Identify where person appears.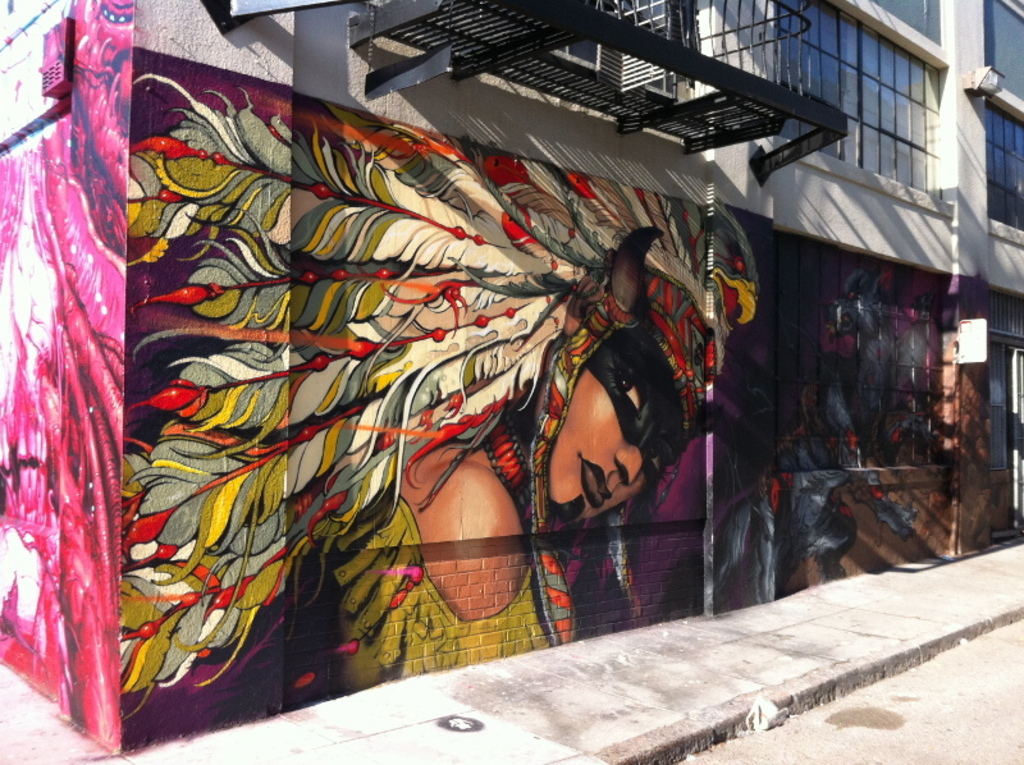
Appears at select_region(136, 88, 755, 688).
